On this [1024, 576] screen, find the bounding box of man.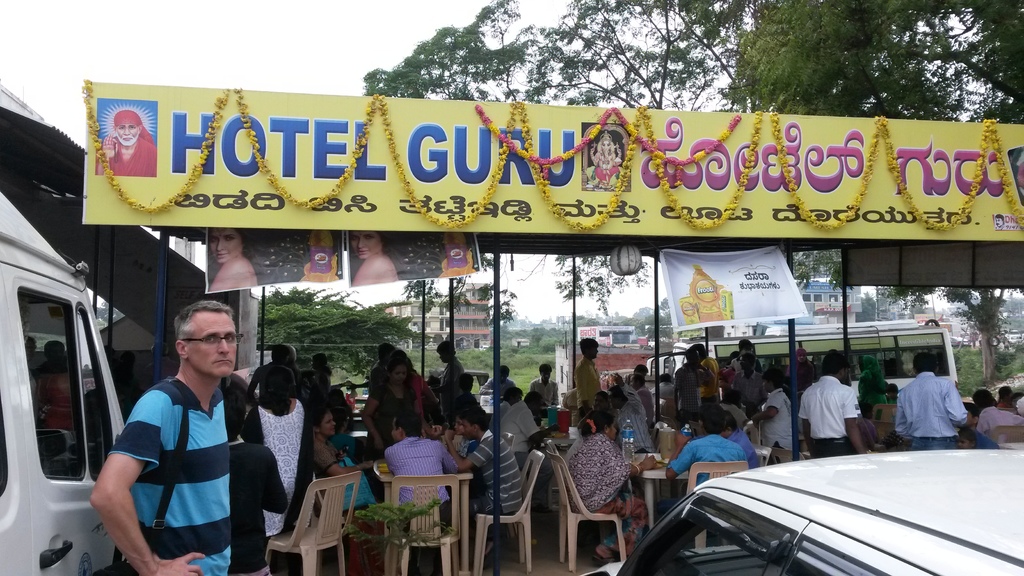
Bounding box: rect(449, 372, 481, 419).
